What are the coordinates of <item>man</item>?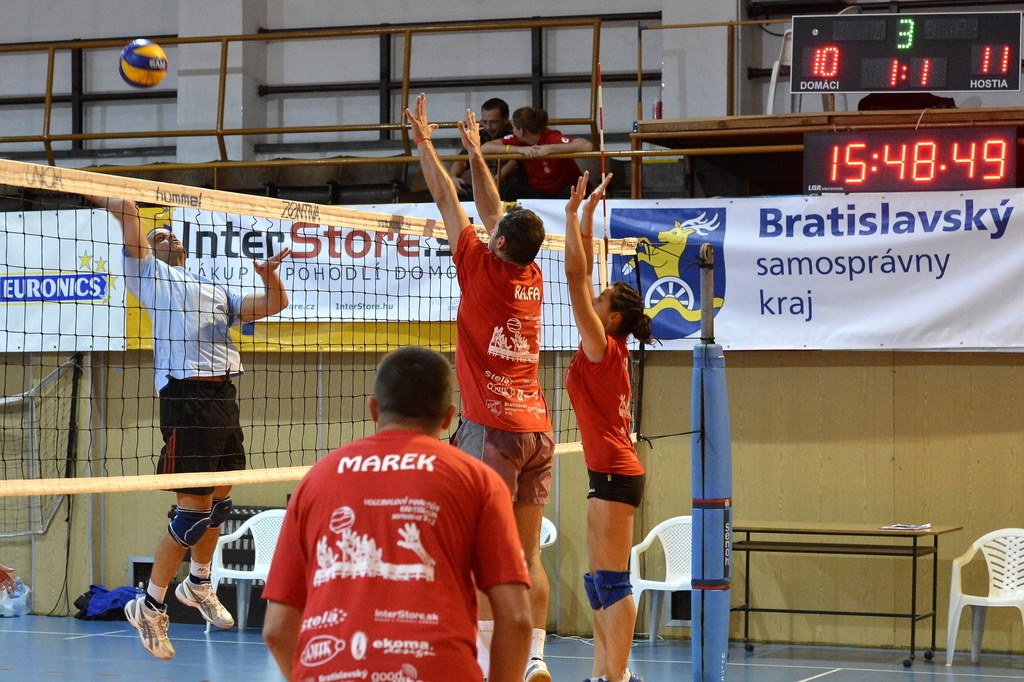
detection(489, 103, 591, 189).
